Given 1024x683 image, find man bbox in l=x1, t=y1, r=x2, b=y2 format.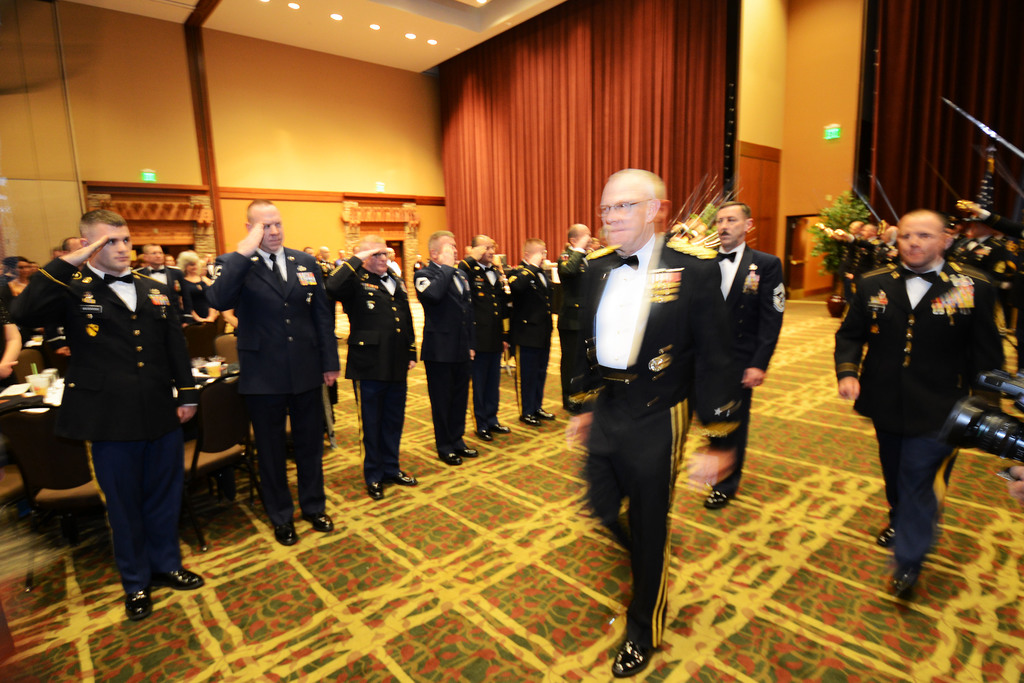
l=696, t=200, r=783, b=509.
